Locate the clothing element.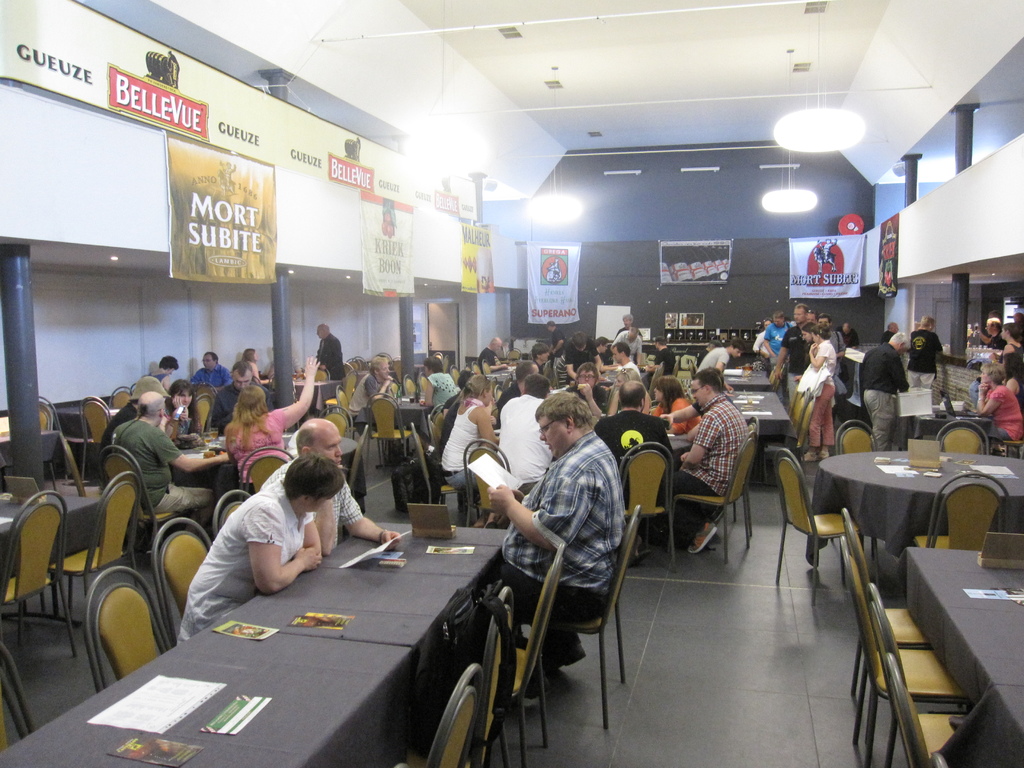
Element bbox: <region>554, 356, 575, 381</region>.
